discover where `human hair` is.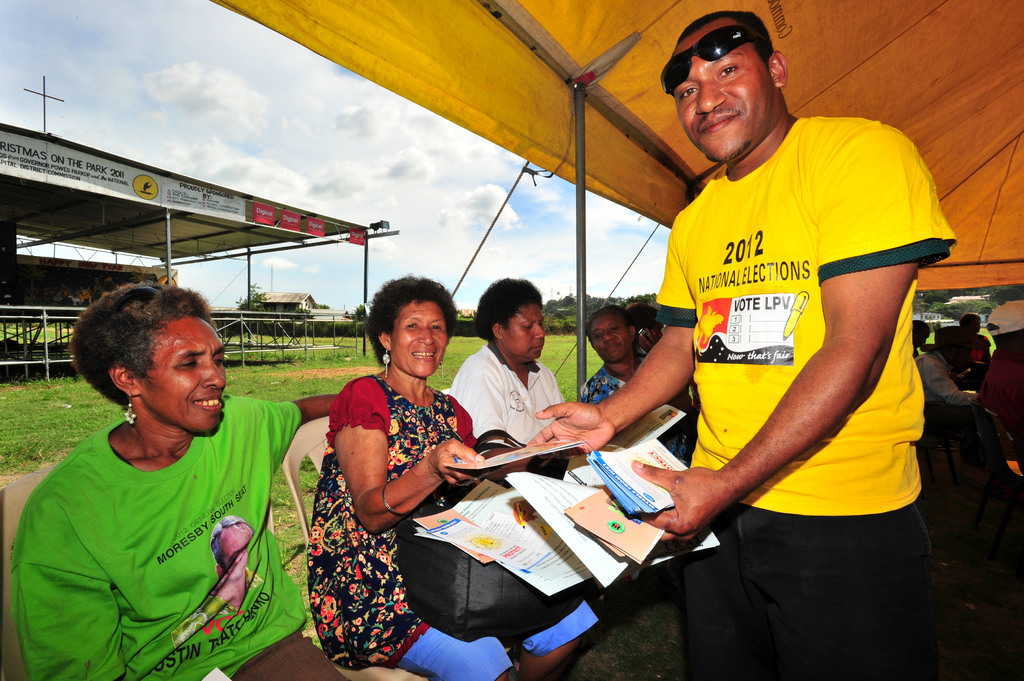
Discovered at x1=470 y1=275 x2=547 y2=347.
